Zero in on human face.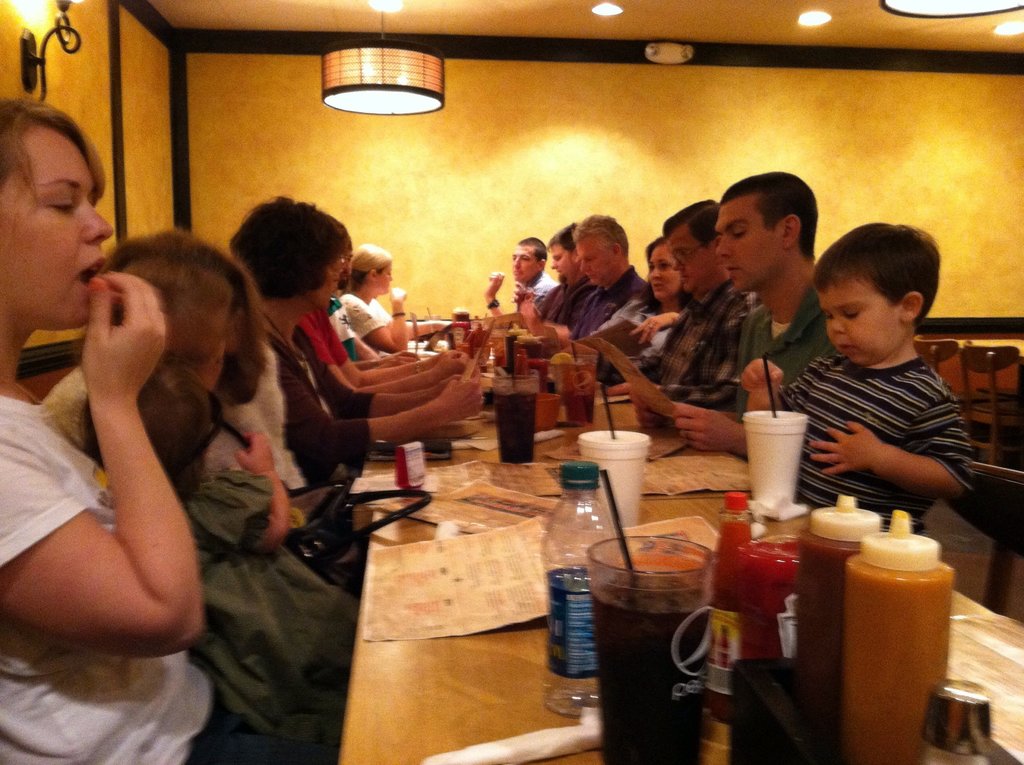
Zeroed in: [x1=820, y1=284, x2=901, y2=364].
